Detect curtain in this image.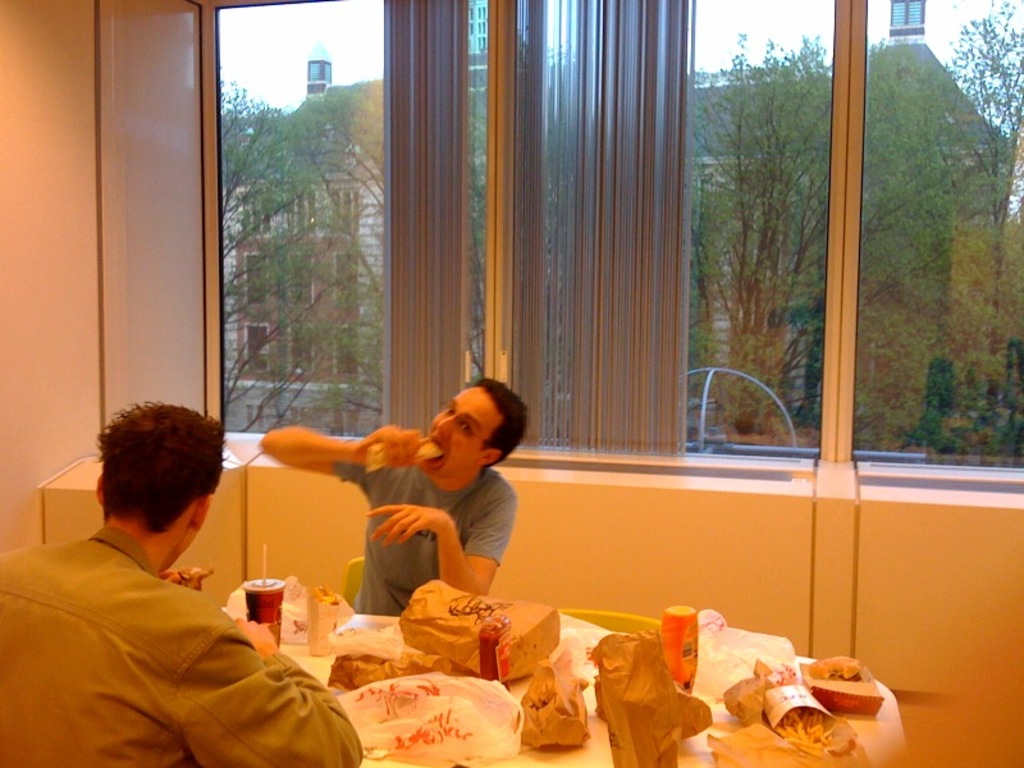
Detection: region(356, 0, 732, 515).
